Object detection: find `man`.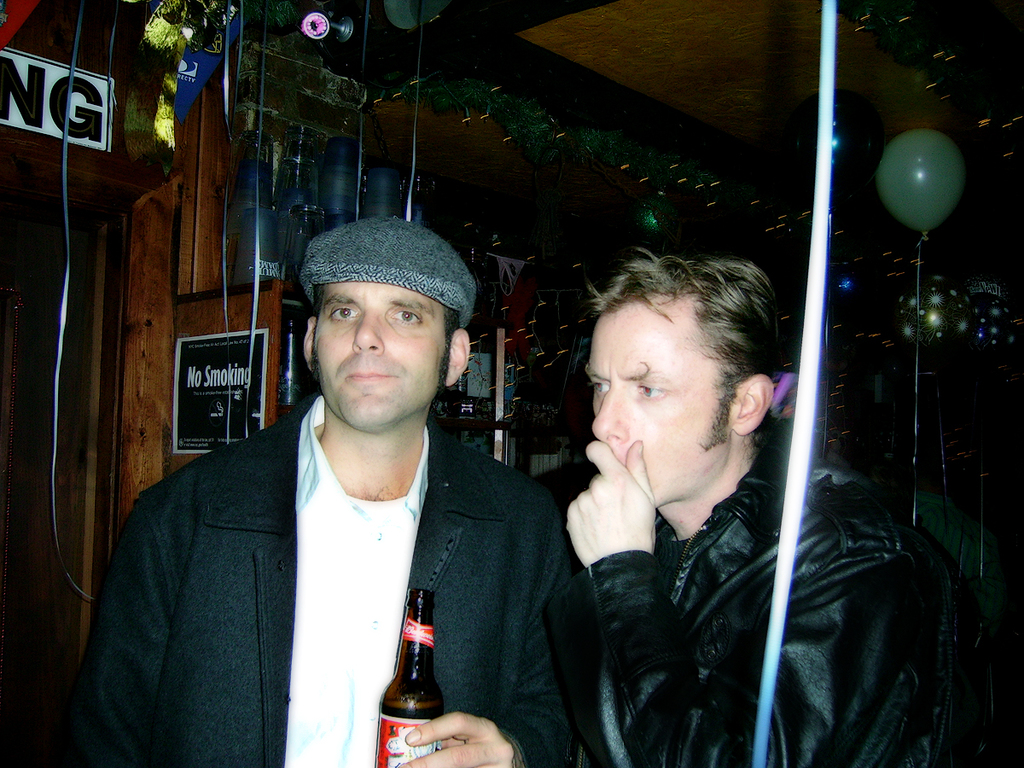
l=566, t=247, r=1003, b=766.
